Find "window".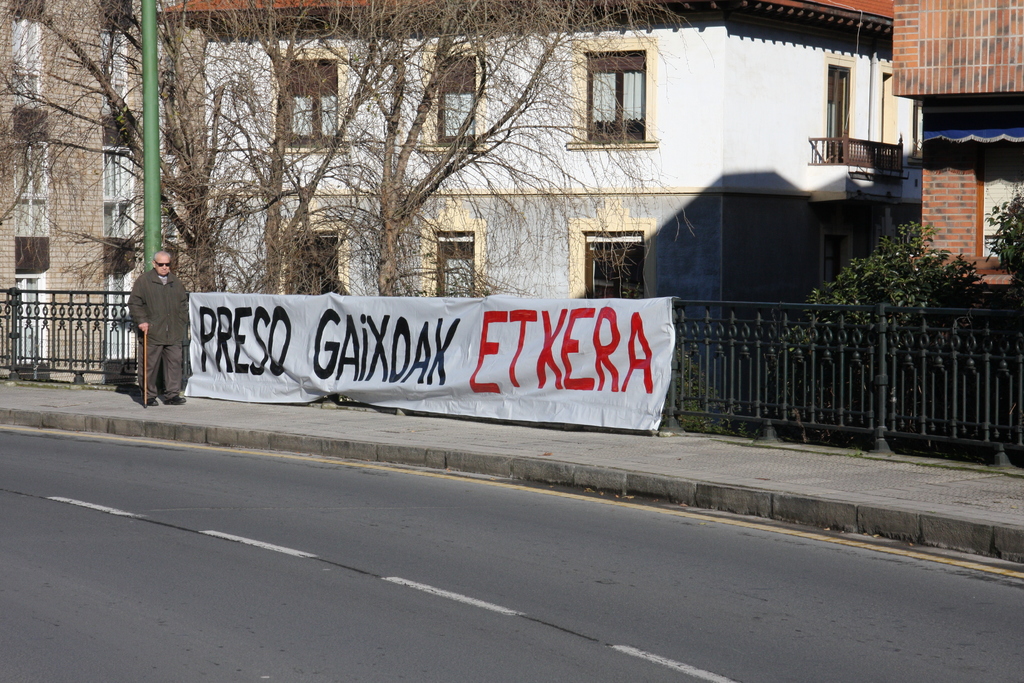
select_region(584, 55, 645, 140).
